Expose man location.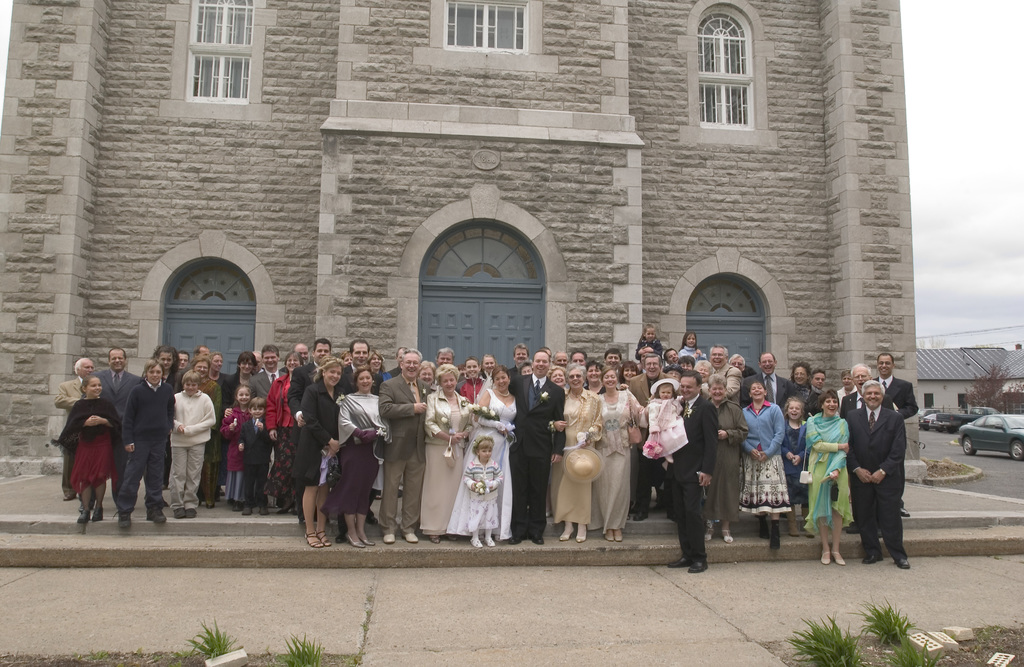
Exposed at locate(379, 349, 431, 548).
